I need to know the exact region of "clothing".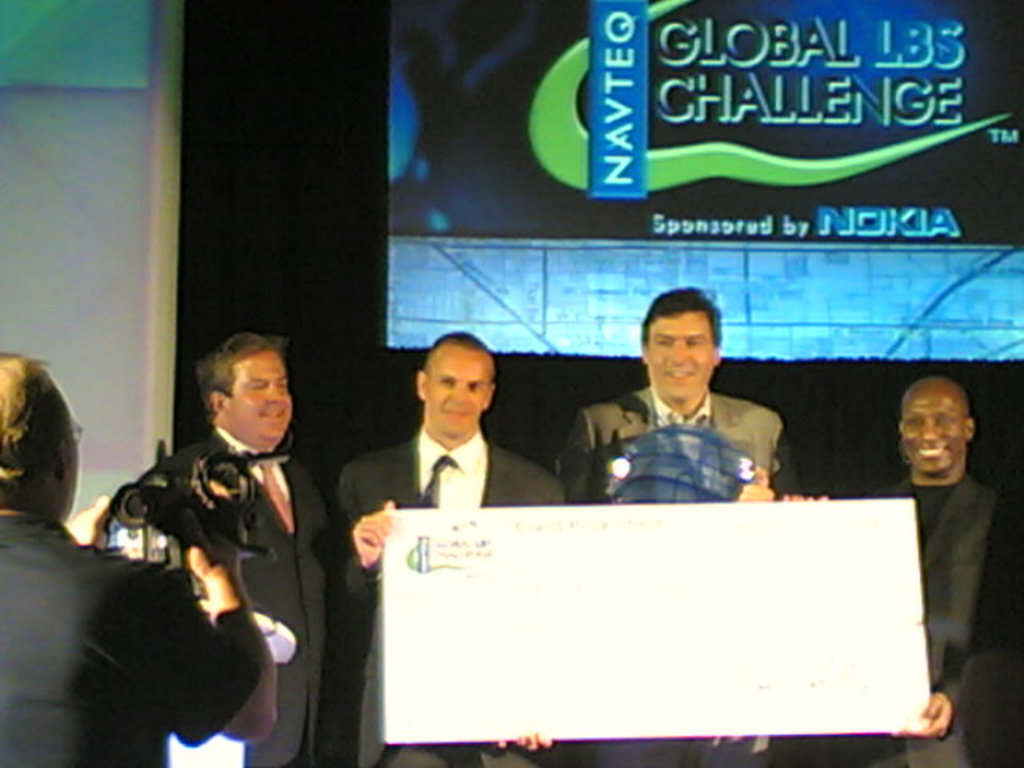
Region: x1=856 y1=470 x2=997 y2=766.
